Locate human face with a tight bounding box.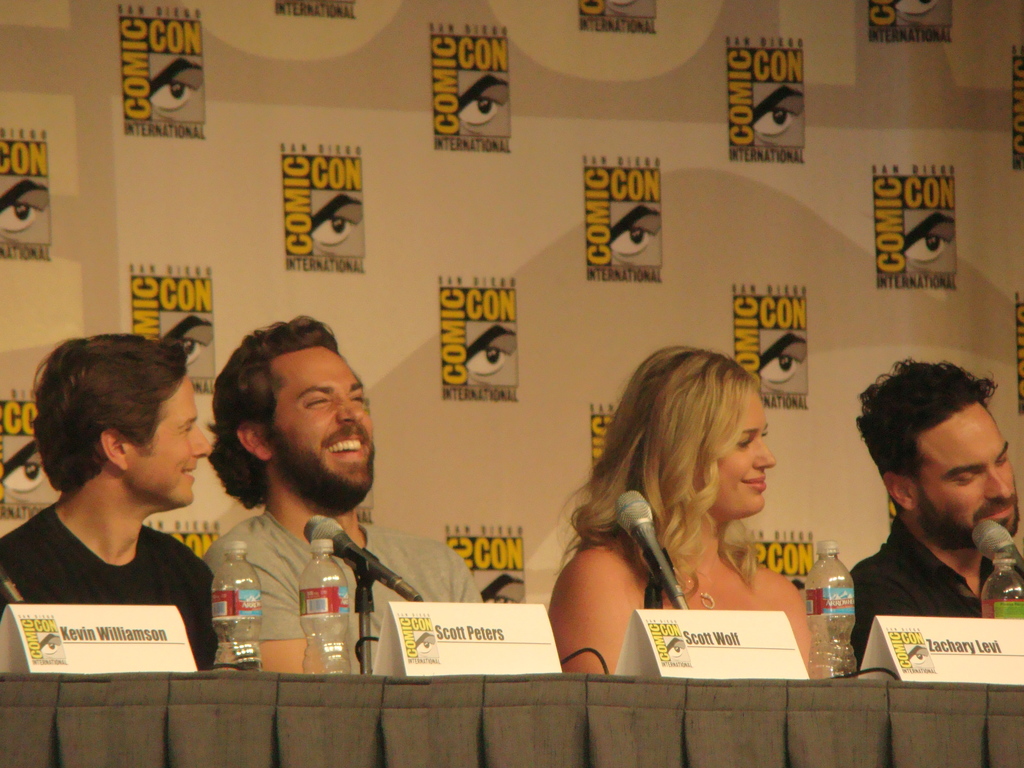
x1=715 y1=388 x2=772 y2=511.
